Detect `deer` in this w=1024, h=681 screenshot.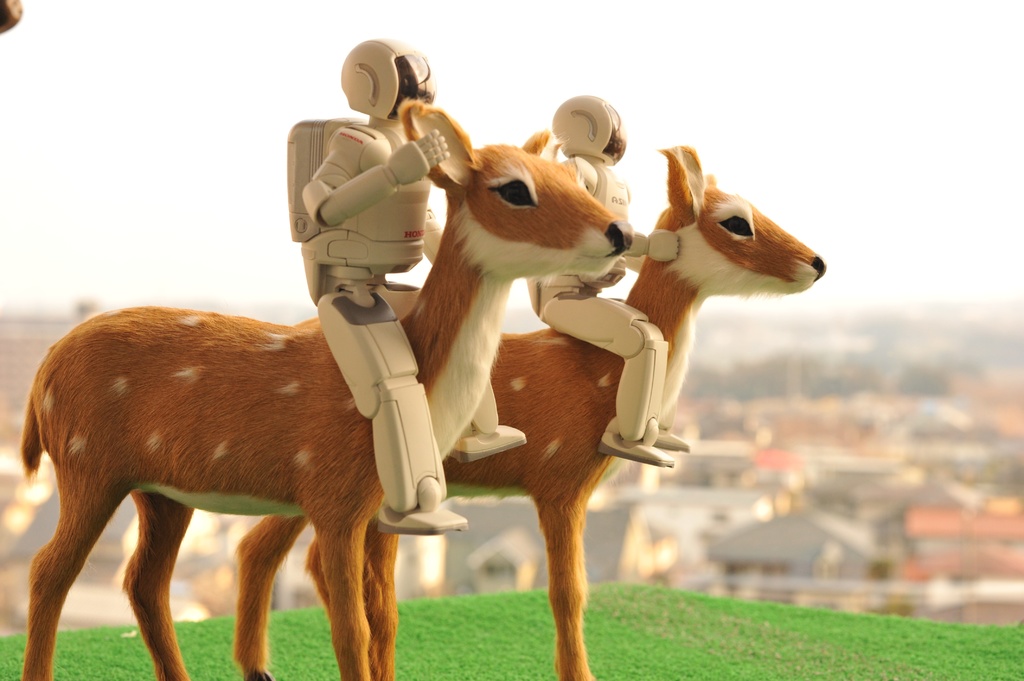
Detection: [233, 153, 825, 680].
